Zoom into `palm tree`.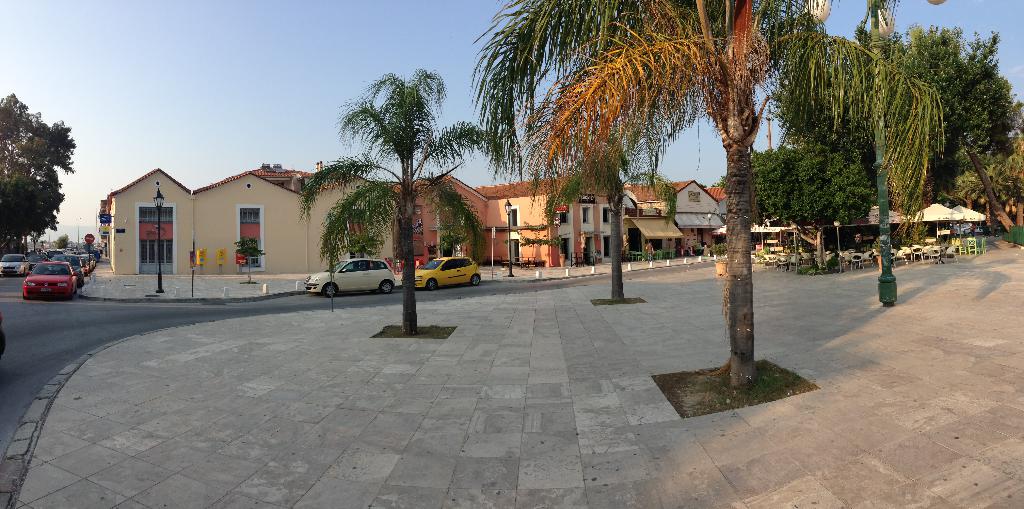
Zoom target: bbox=[799, 38, 954, 251].
